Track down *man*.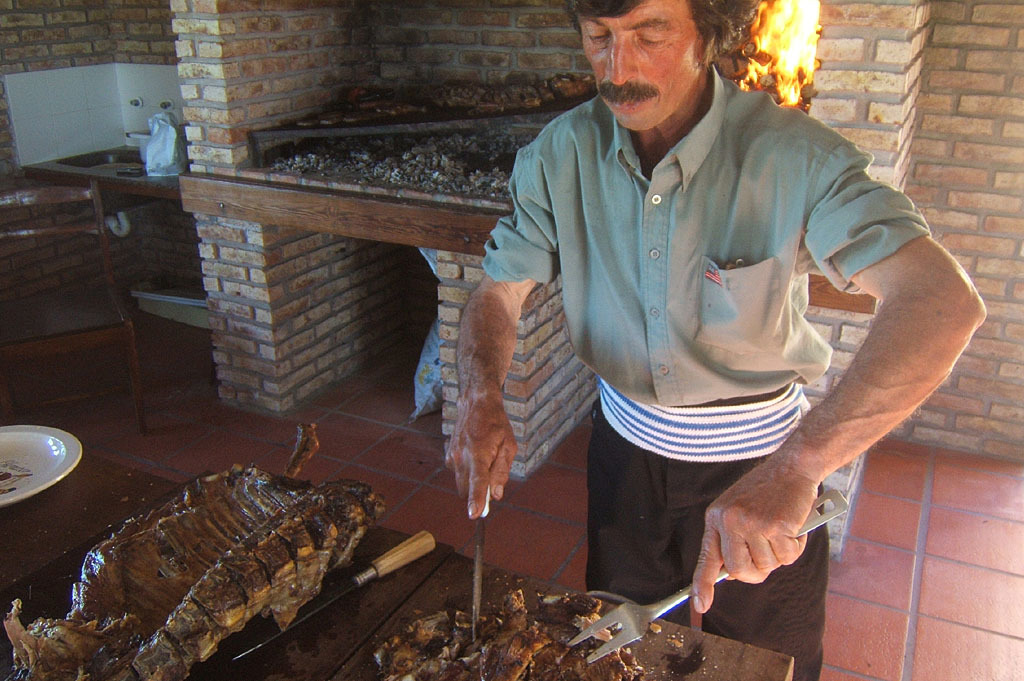
Tracked to [455, 0, 969, 641].
